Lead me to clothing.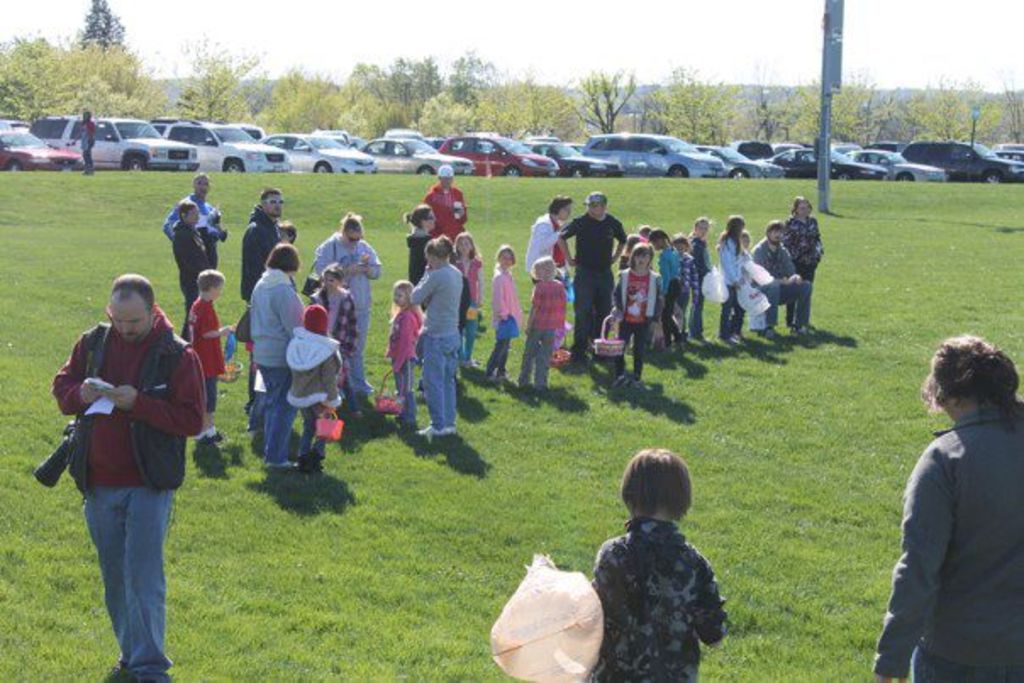
Lead to bbox=(280, 320, 342, 459).
